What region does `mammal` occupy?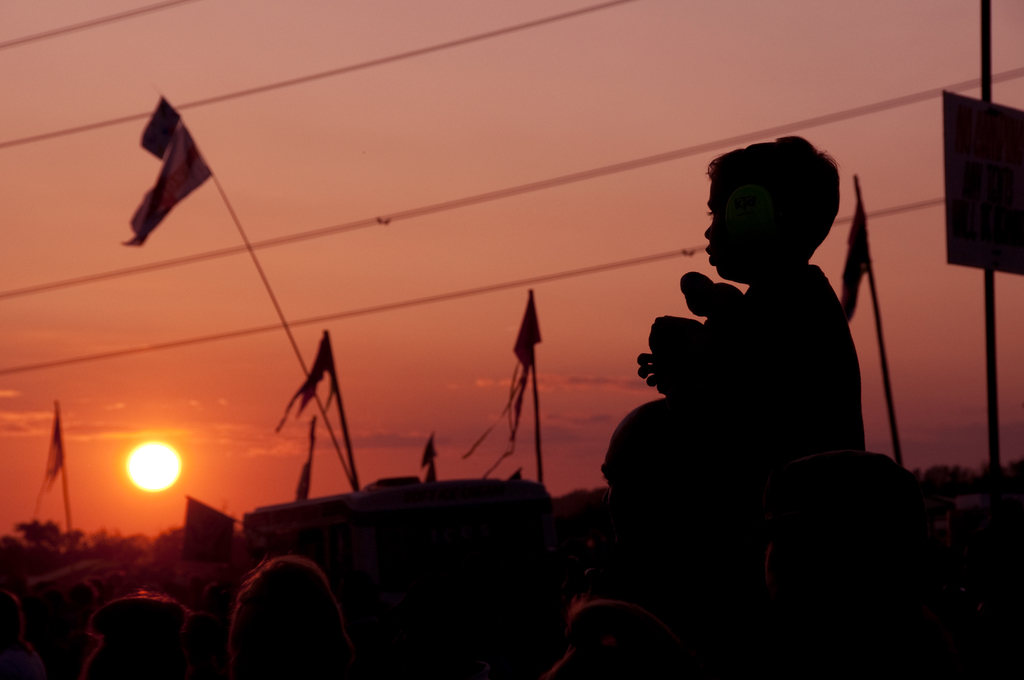
<box>220,558,360,679</box>.
